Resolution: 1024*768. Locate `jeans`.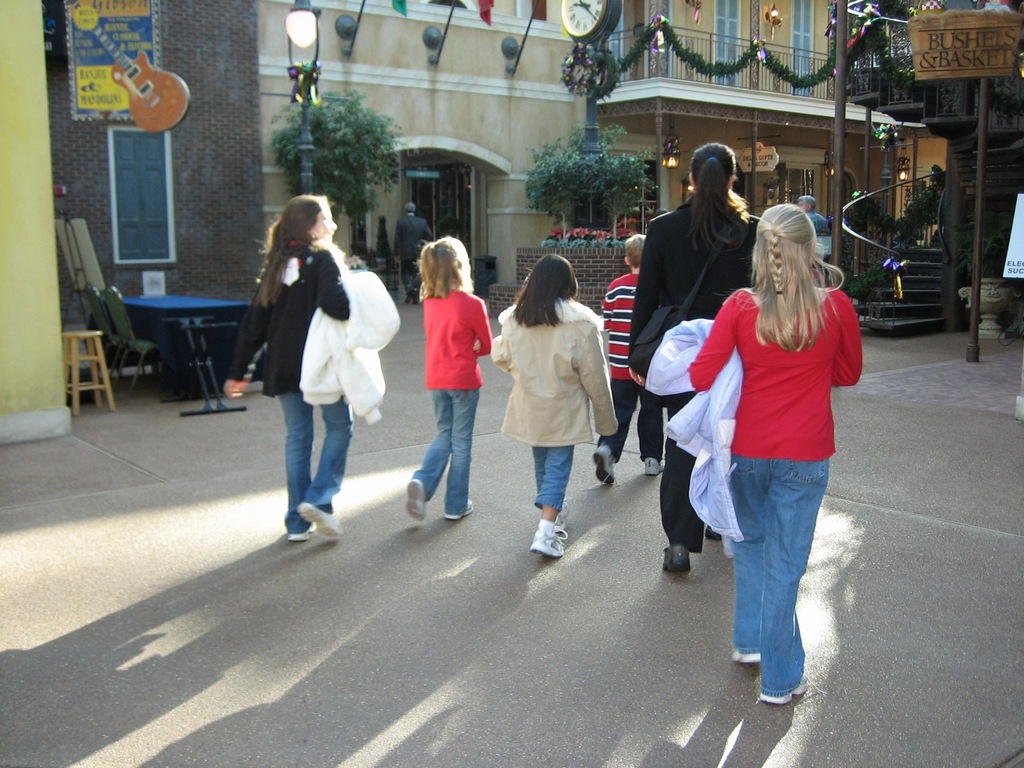
[left=410, top=388, right=483, bottom=513].
